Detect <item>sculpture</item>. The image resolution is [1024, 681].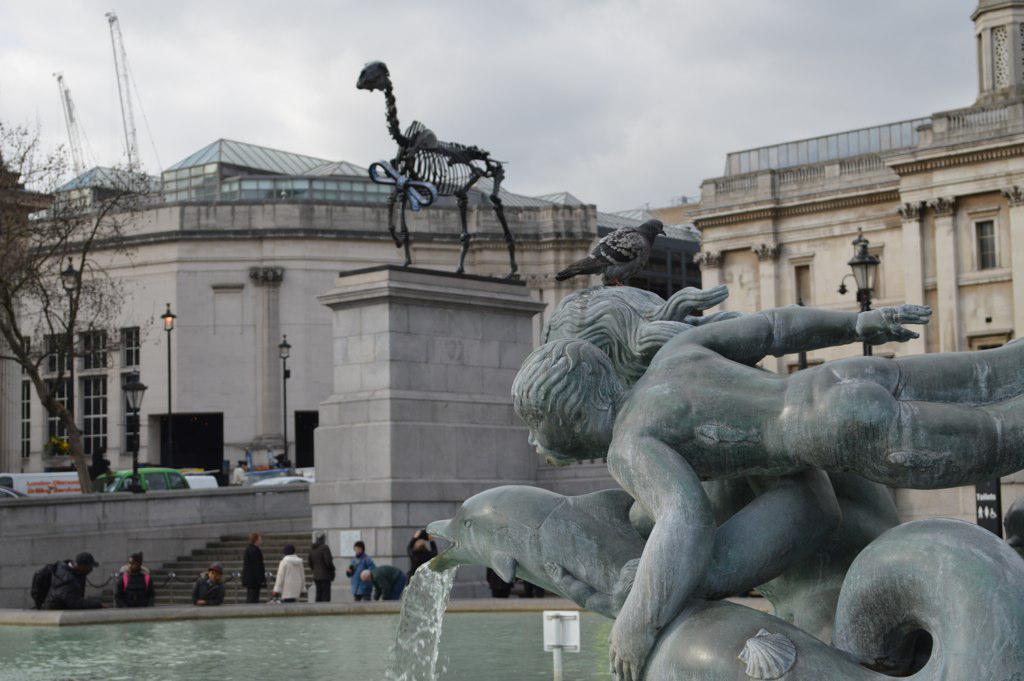
left=346, top=54, right=519, bottom=277.
